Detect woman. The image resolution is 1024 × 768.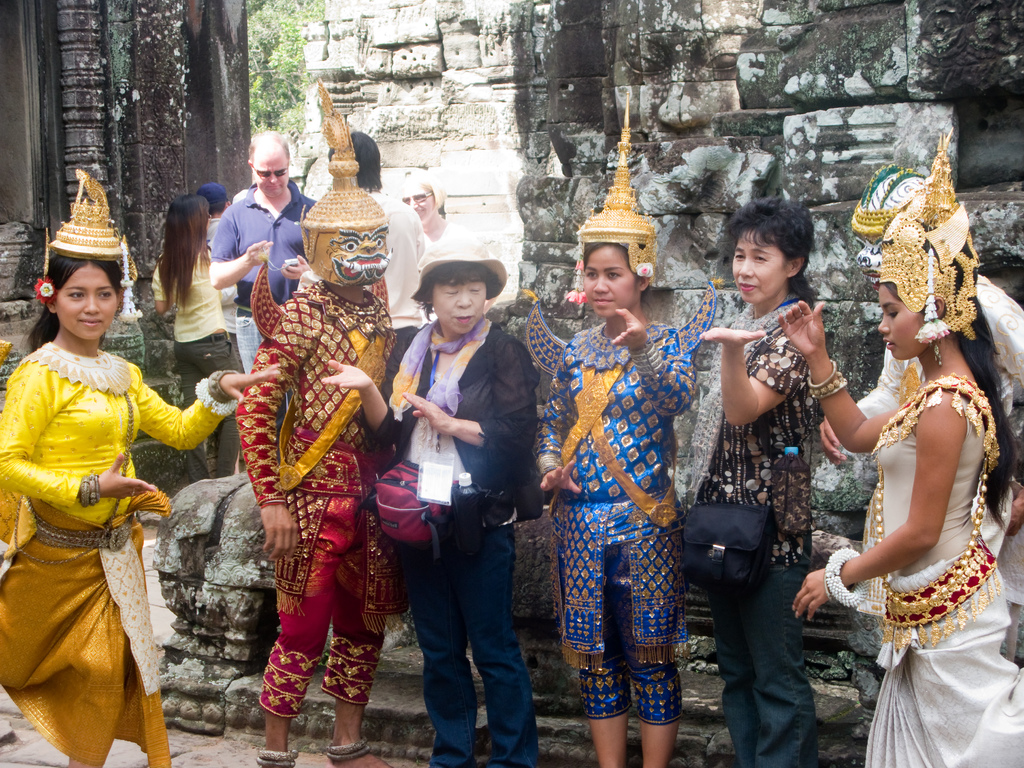
Rect(149, 193, 250, 479).
